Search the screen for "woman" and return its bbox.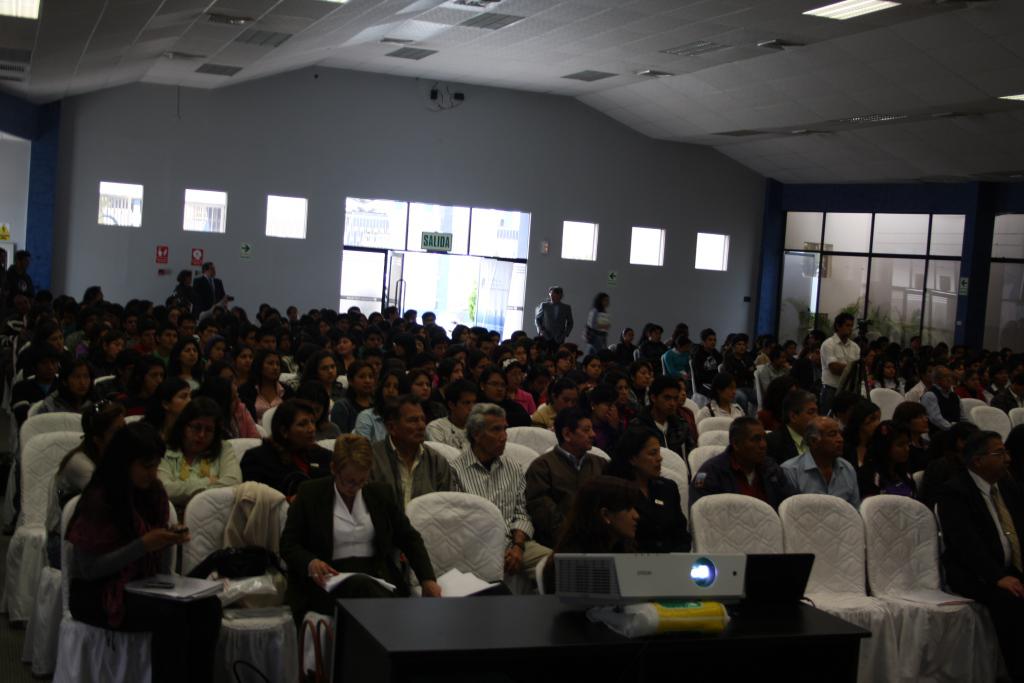
Found: select_region(172, 269, 196, 310).
